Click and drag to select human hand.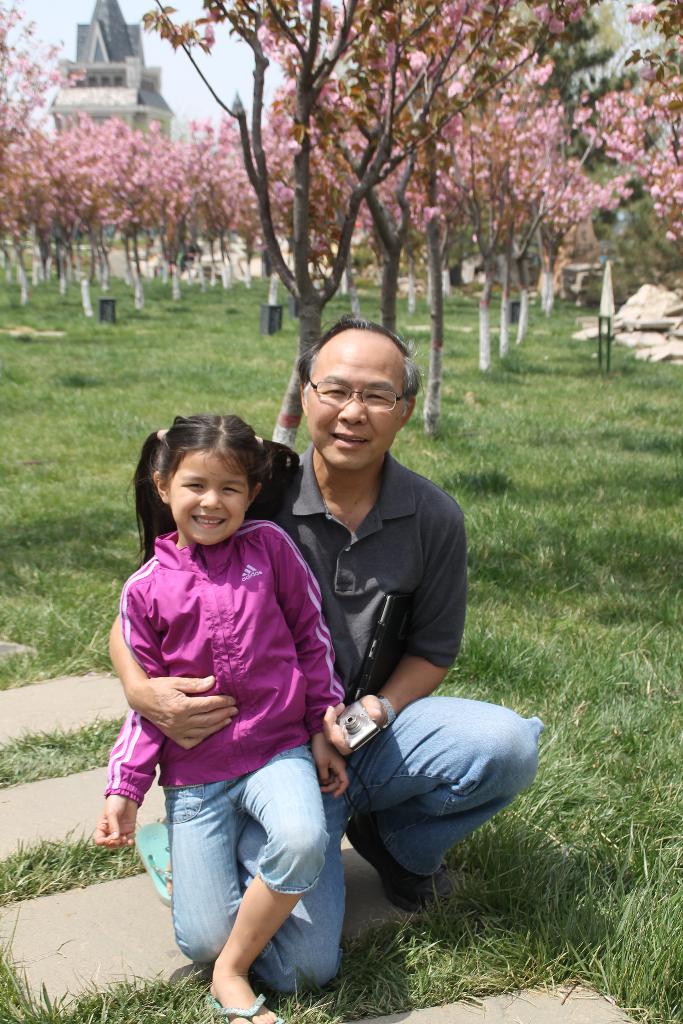
Selection: bbox(90, 796, 141, 849).
